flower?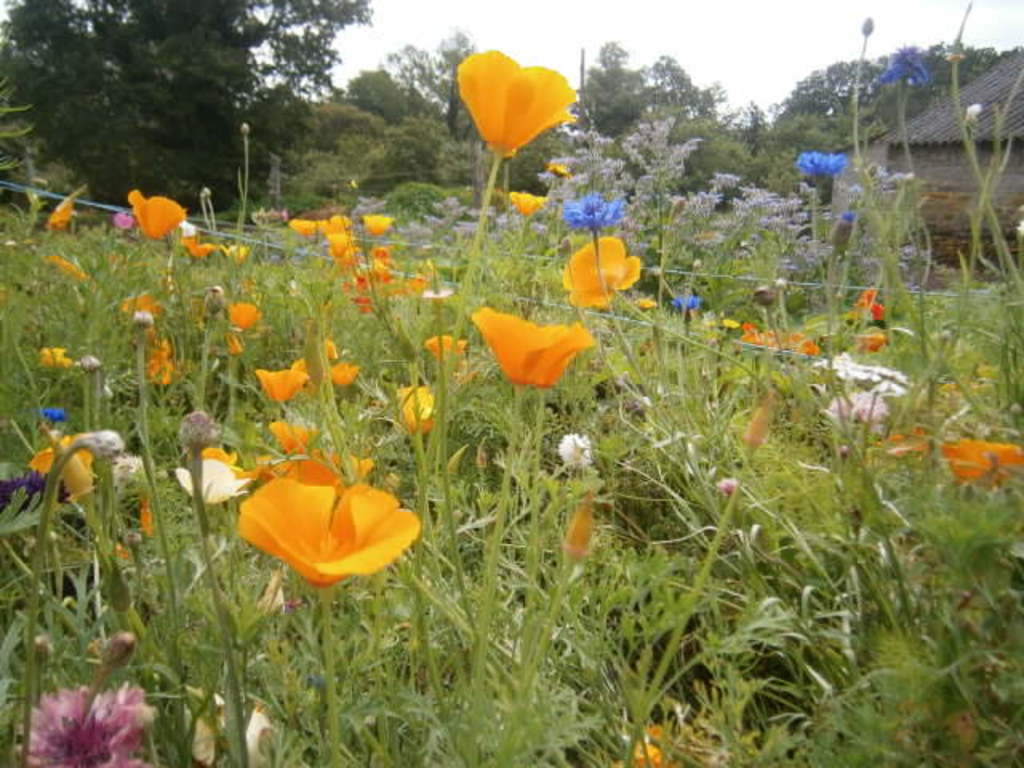
bbox=(797, 147, 846, 181)
